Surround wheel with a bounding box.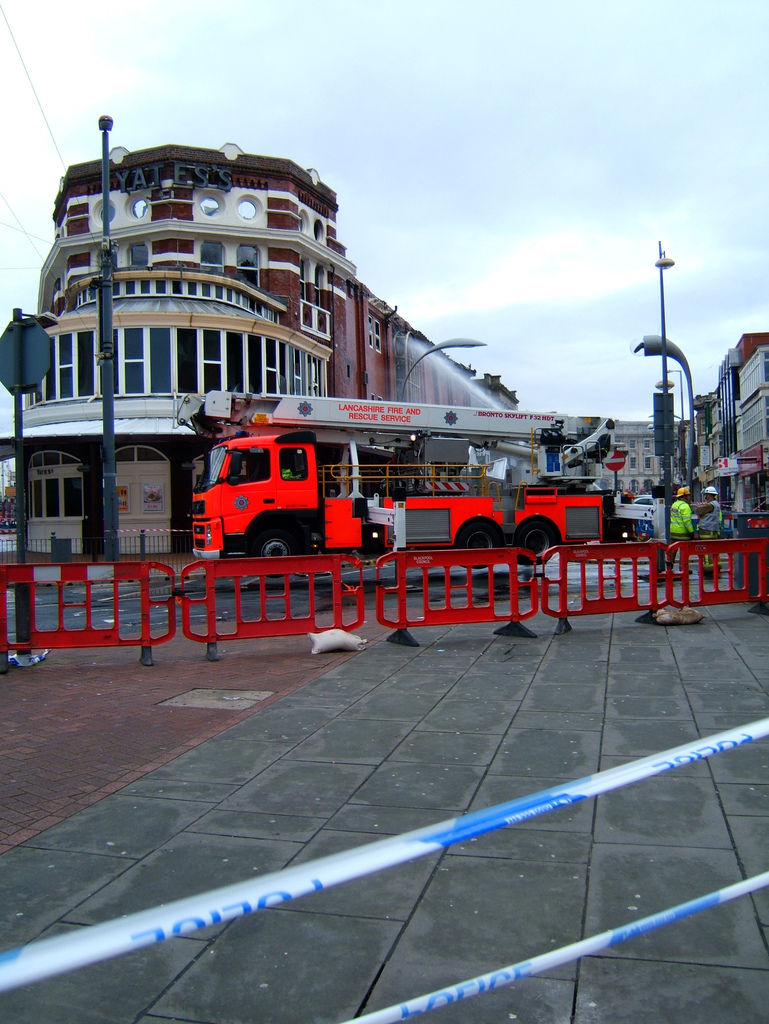
[458,532,492,571].
